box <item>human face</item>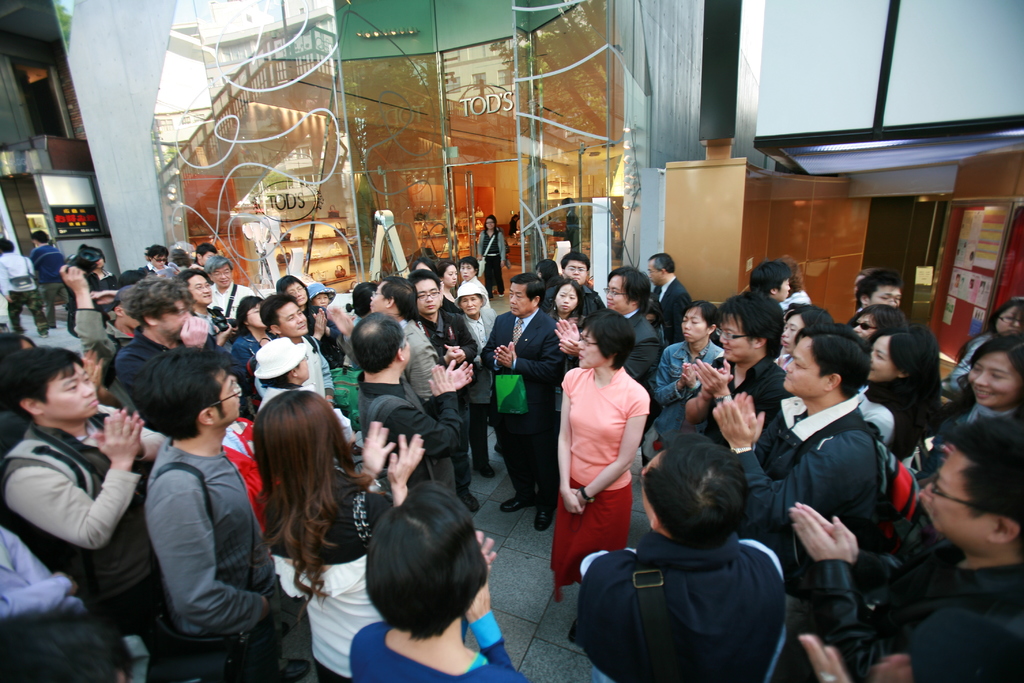
box=[645, 258, 661, 288]
